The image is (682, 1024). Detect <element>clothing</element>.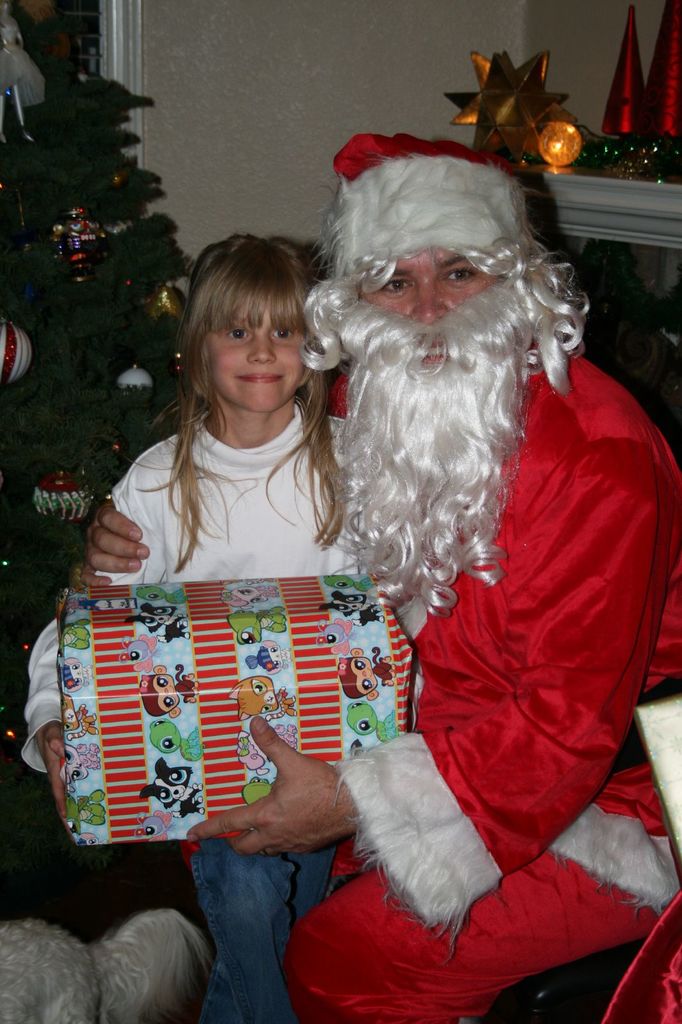
Detection: locate(84, 415, 355, 1023).
